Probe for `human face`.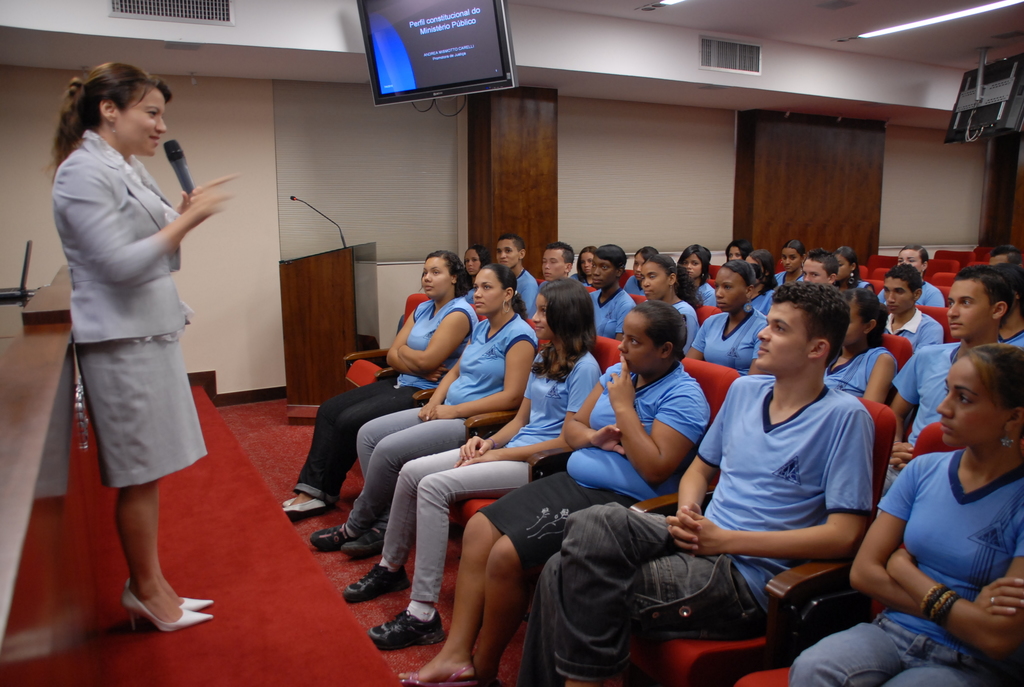
Probe result: x1=533, y1=295, x2=553, y2=342.
